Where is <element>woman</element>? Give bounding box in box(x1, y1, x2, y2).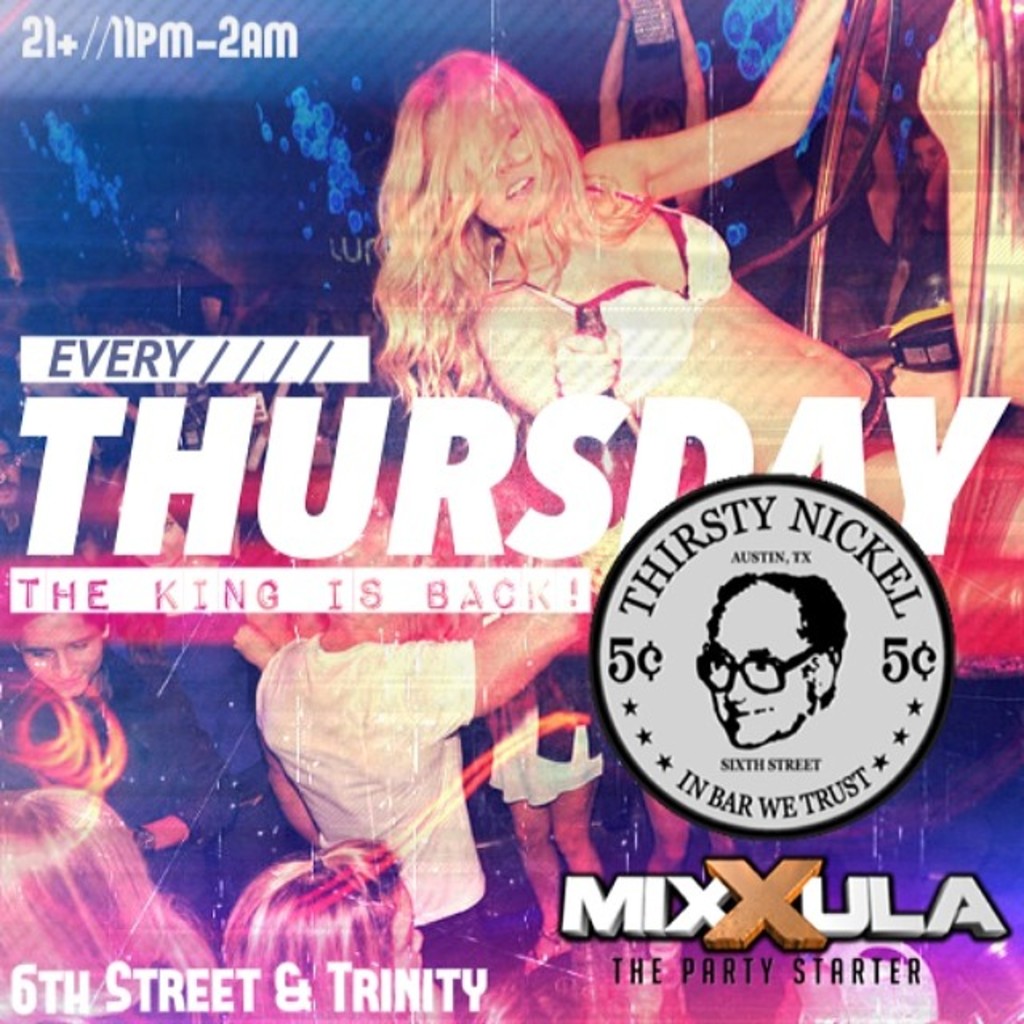
box(374, 0, 962, 539).
